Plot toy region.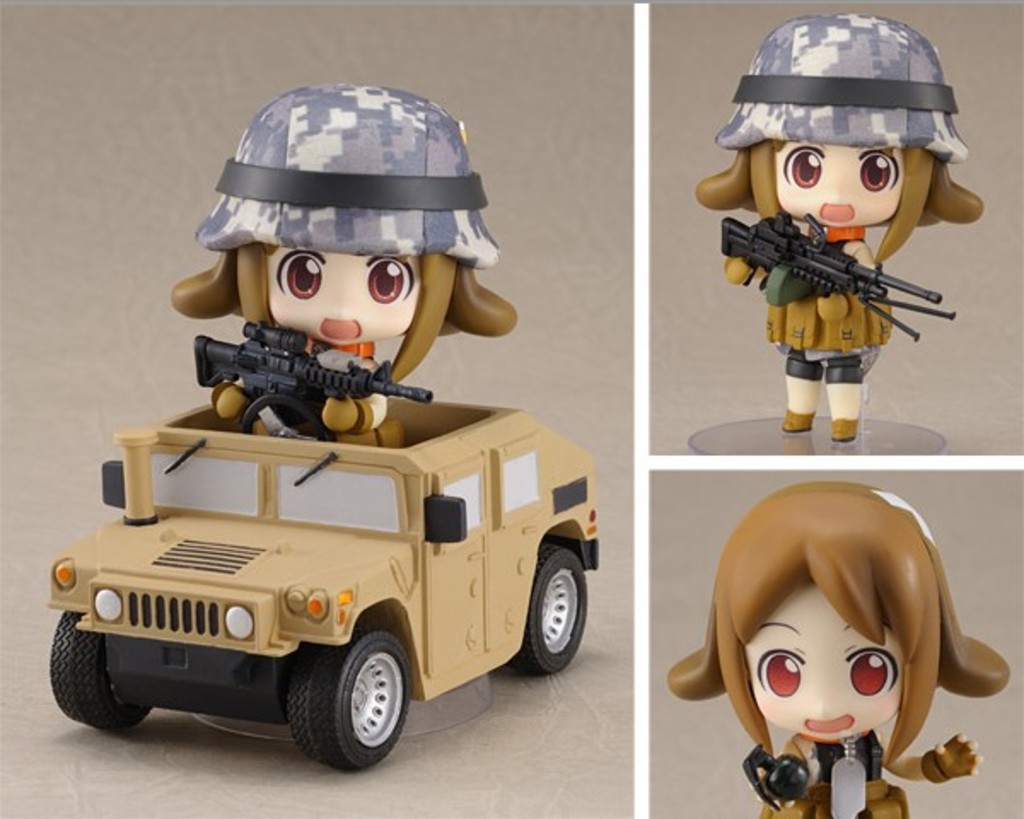
Plotted at l=674, t=483, r=1019, b=817.
